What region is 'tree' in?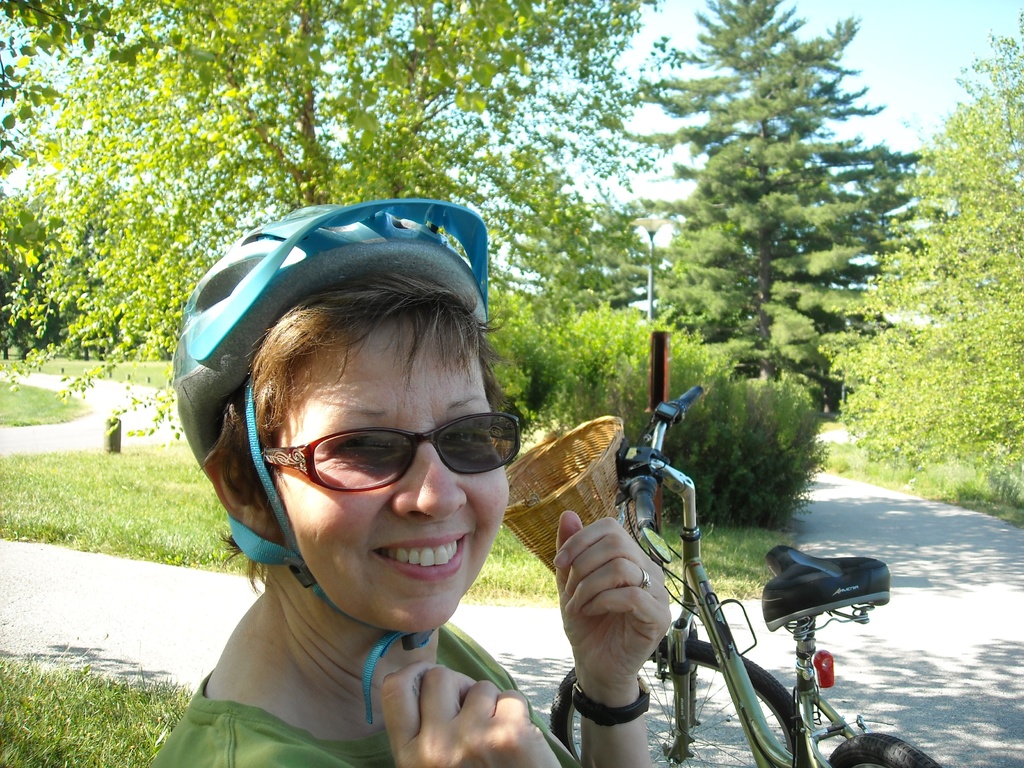
<region>0, 0, 627, 483</region>.
